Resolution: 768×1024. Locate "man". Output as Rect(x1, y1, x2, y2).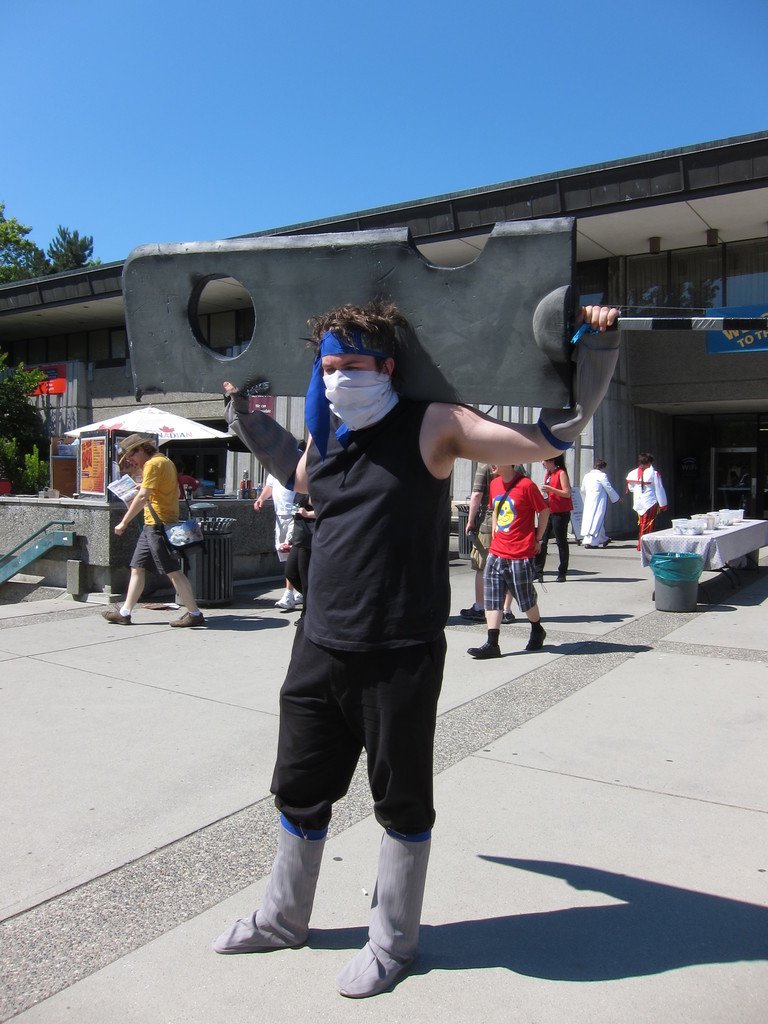
Rect(210, 305, 632, 1000).
